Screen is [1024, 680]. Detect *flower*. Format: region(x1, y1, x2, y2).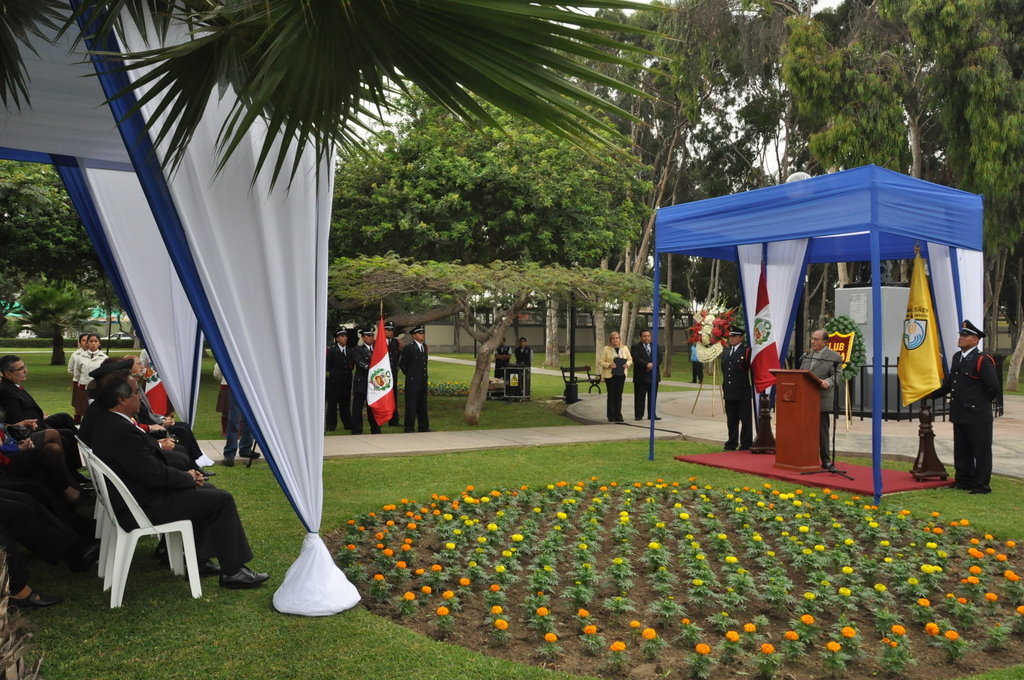
region(618, 509, 630, 515).
